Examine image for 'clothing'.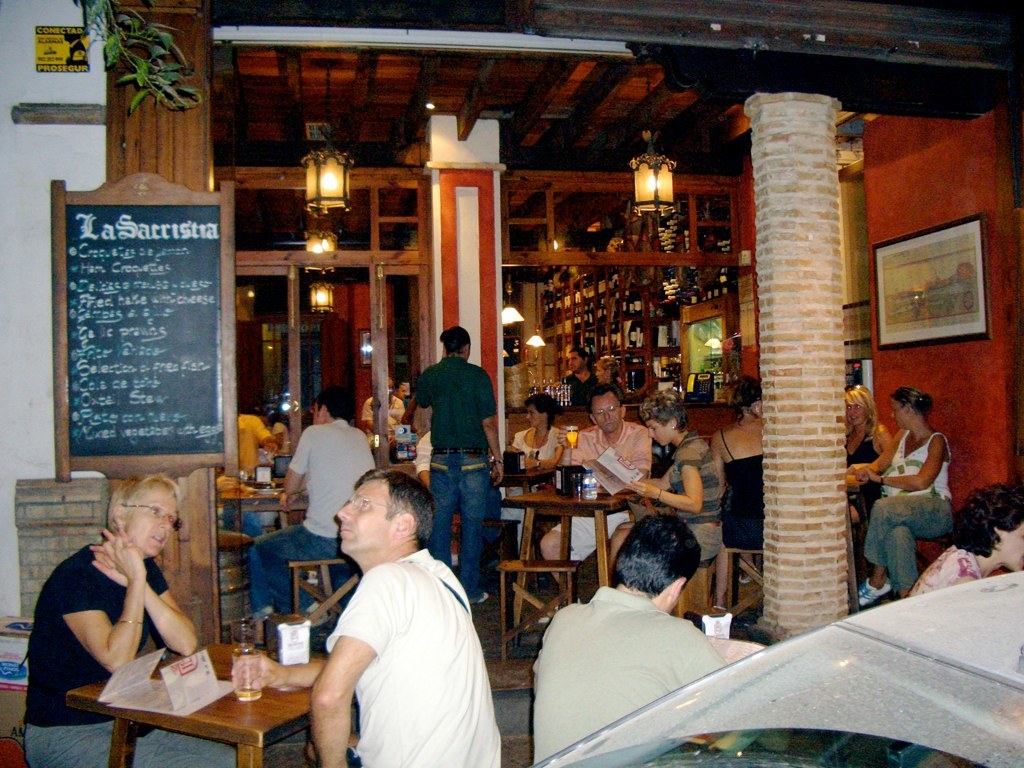
Examination result: x1=274, y1=404, x2=381, y2=528.
